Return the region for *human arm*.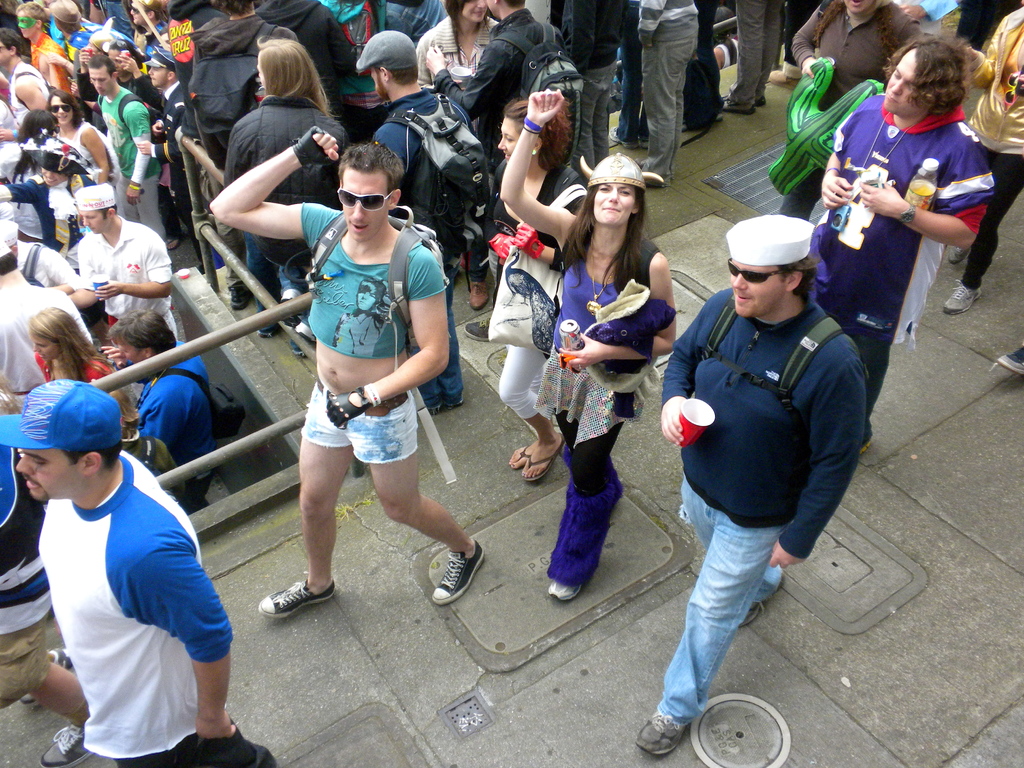
bbox(118, 97, 157, 209).
